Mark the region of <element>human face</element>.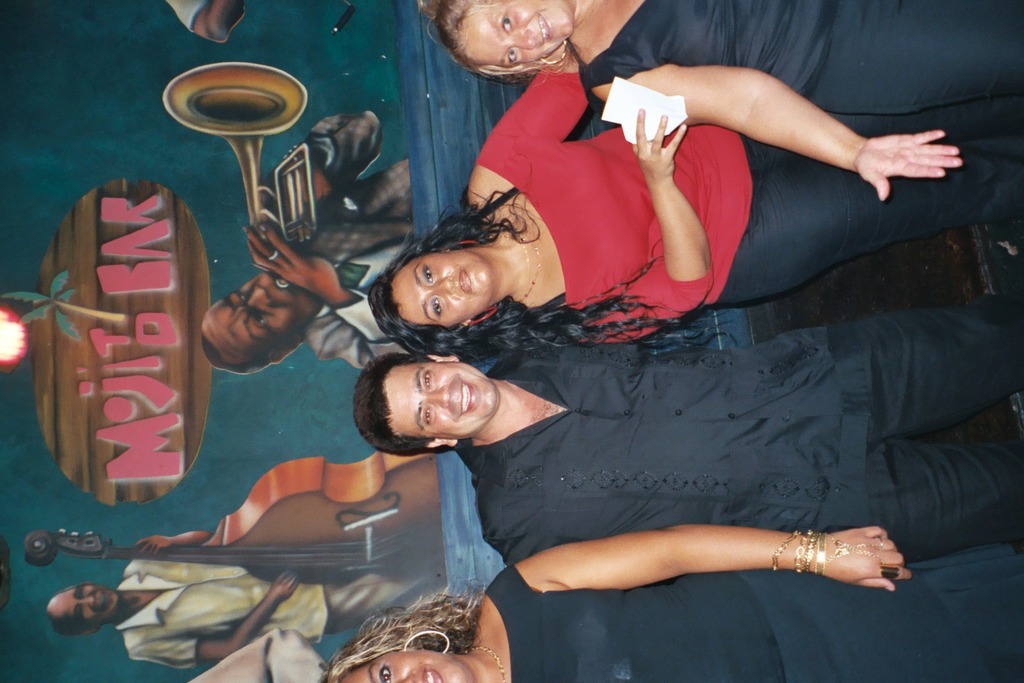
Region: 201, 267, 320, 362.
